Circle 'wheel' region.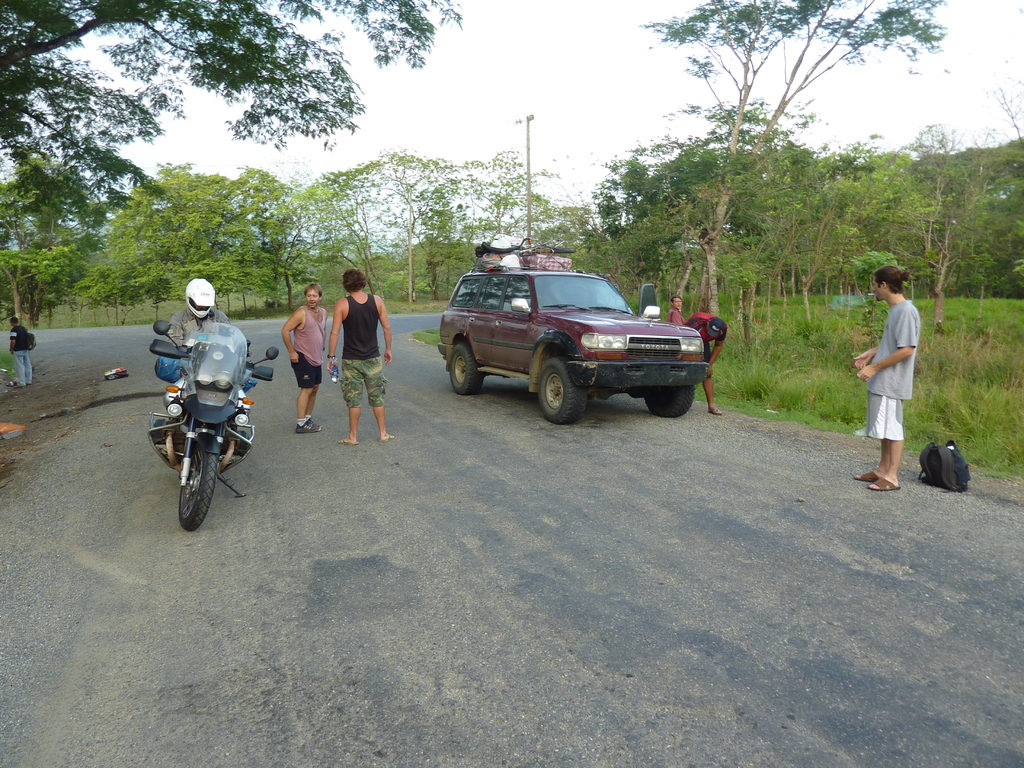
Region: [left=177, top=428, right=219, bottom=532].
